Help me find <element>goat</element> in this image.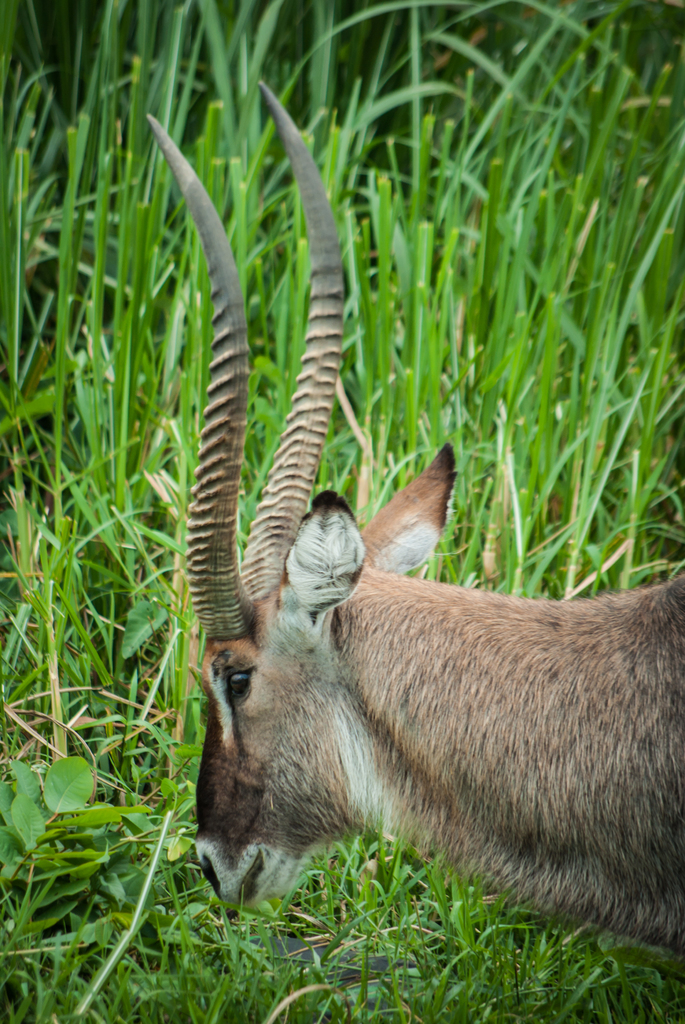
Found it: (left=146, top=78, right=684, bottom=956).
